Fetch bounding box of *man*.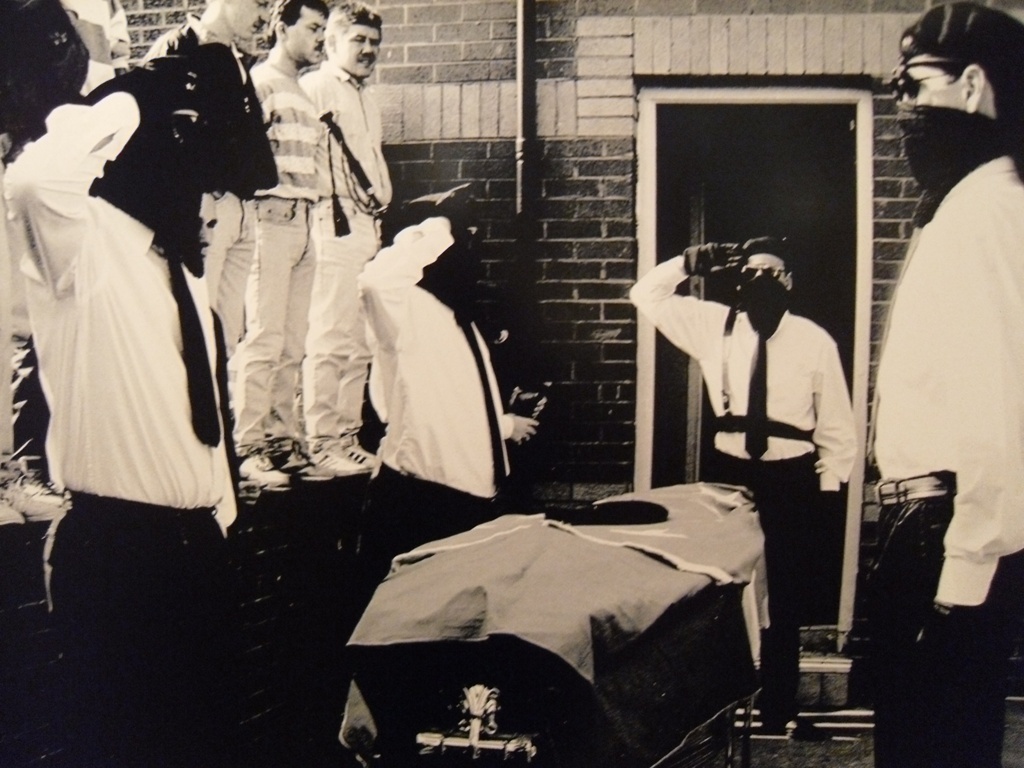
Bbox: 349,184,530,560.
